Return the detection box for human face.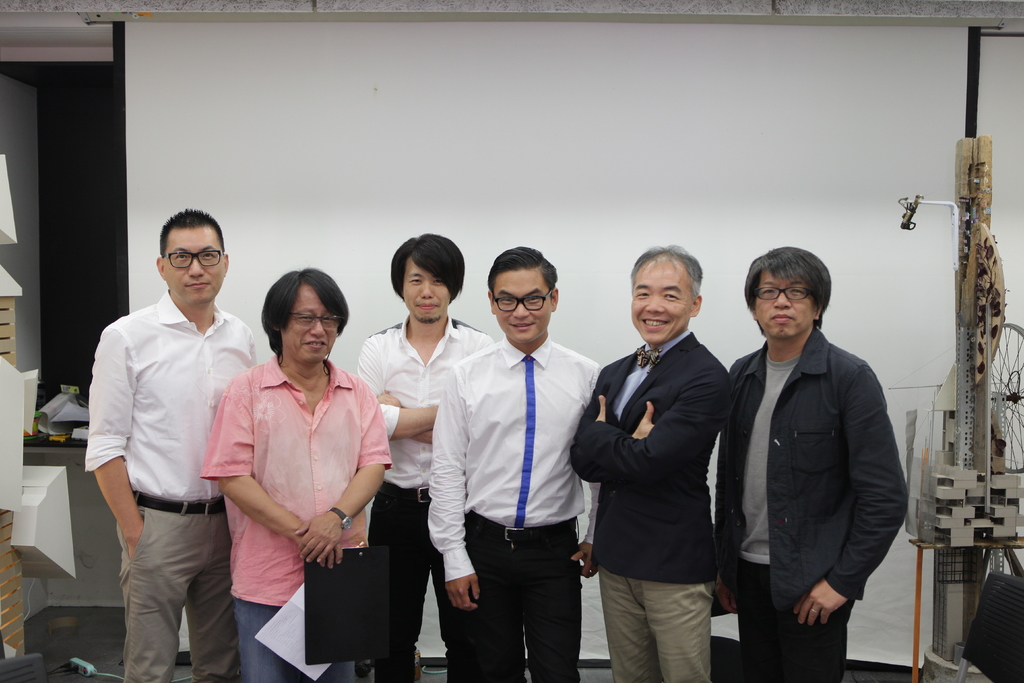
(x1=752, y1=260, x2=817, y2=344).
